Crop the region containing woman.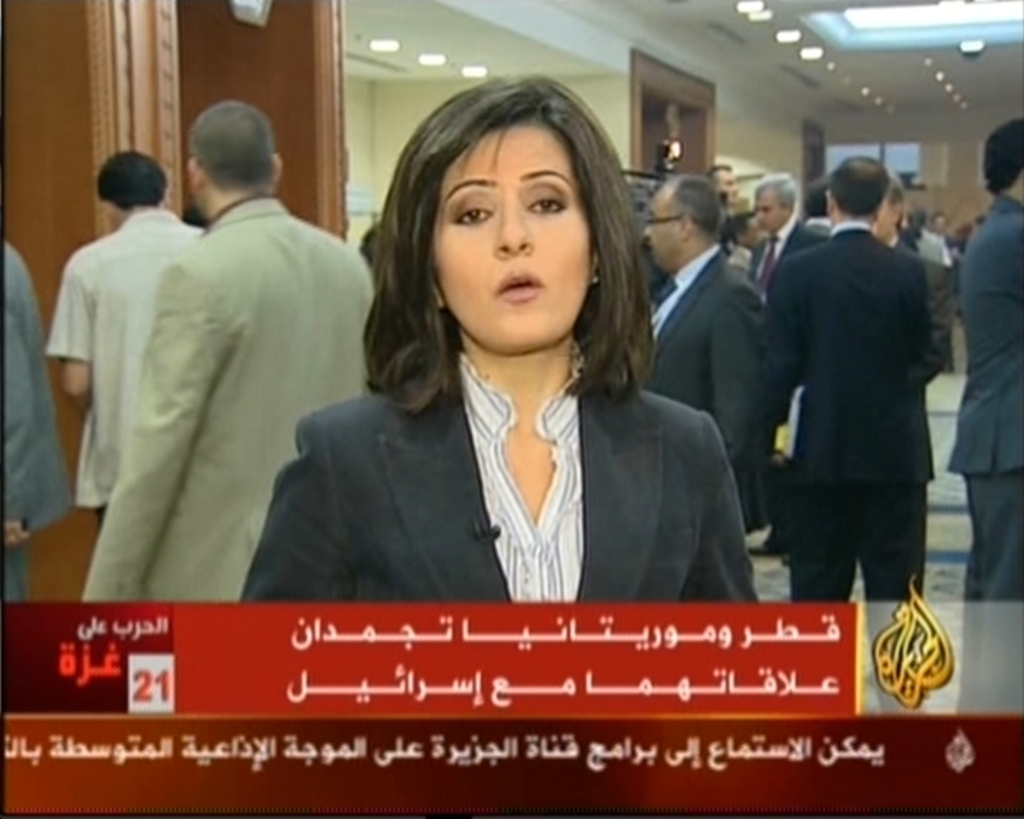
Crop region: rect(274, 81, 762, 680).
